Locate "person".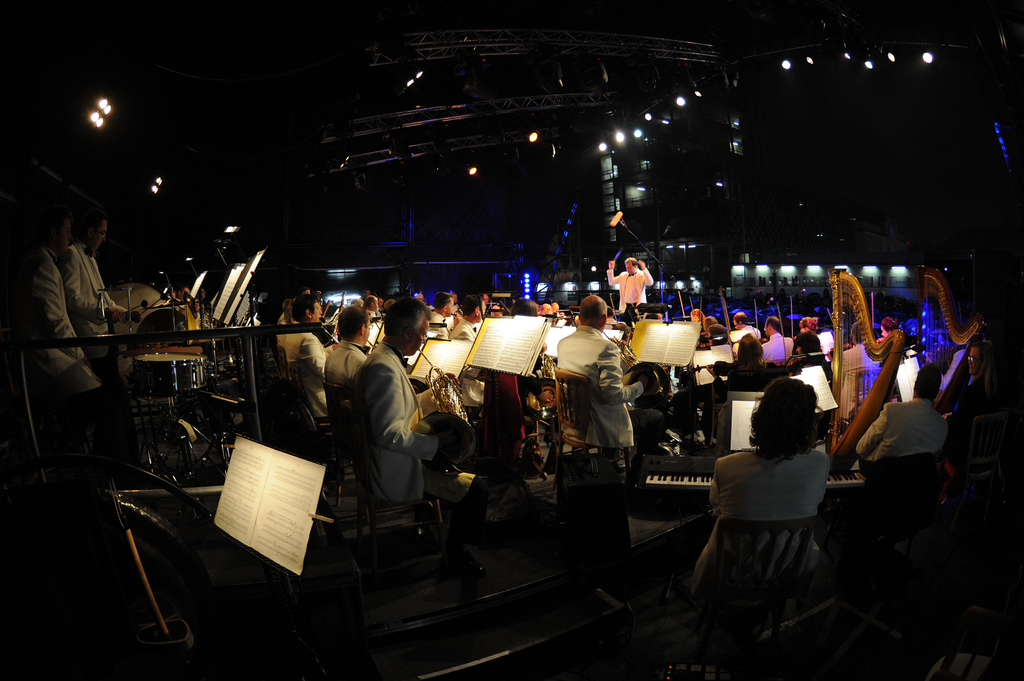
Bounding box: 365,303,484,599.
